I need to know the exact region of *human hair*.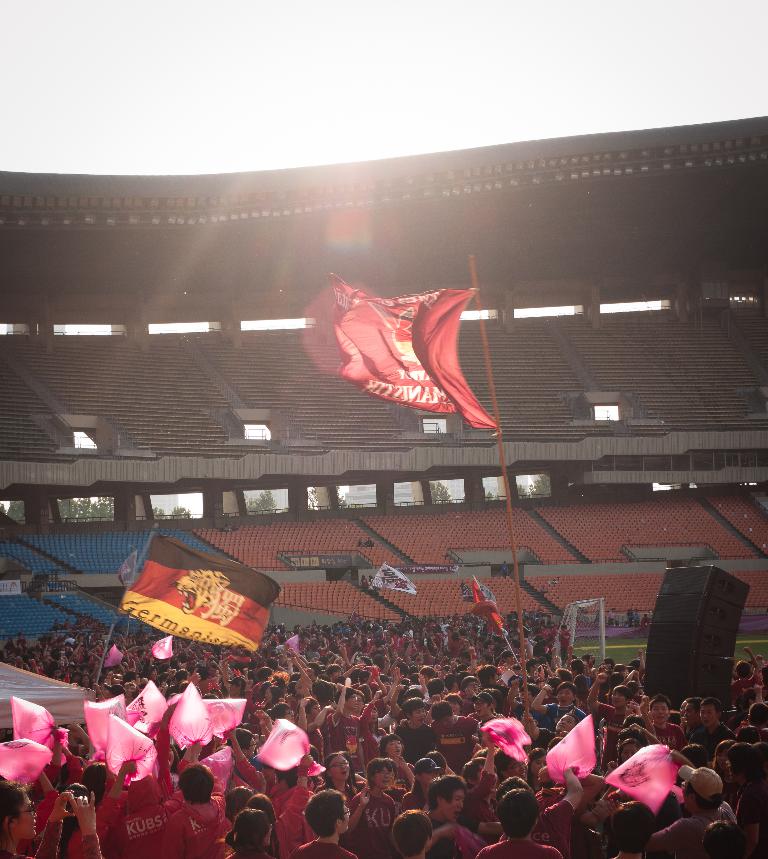
Region: region(711, 739, 730, 777).
